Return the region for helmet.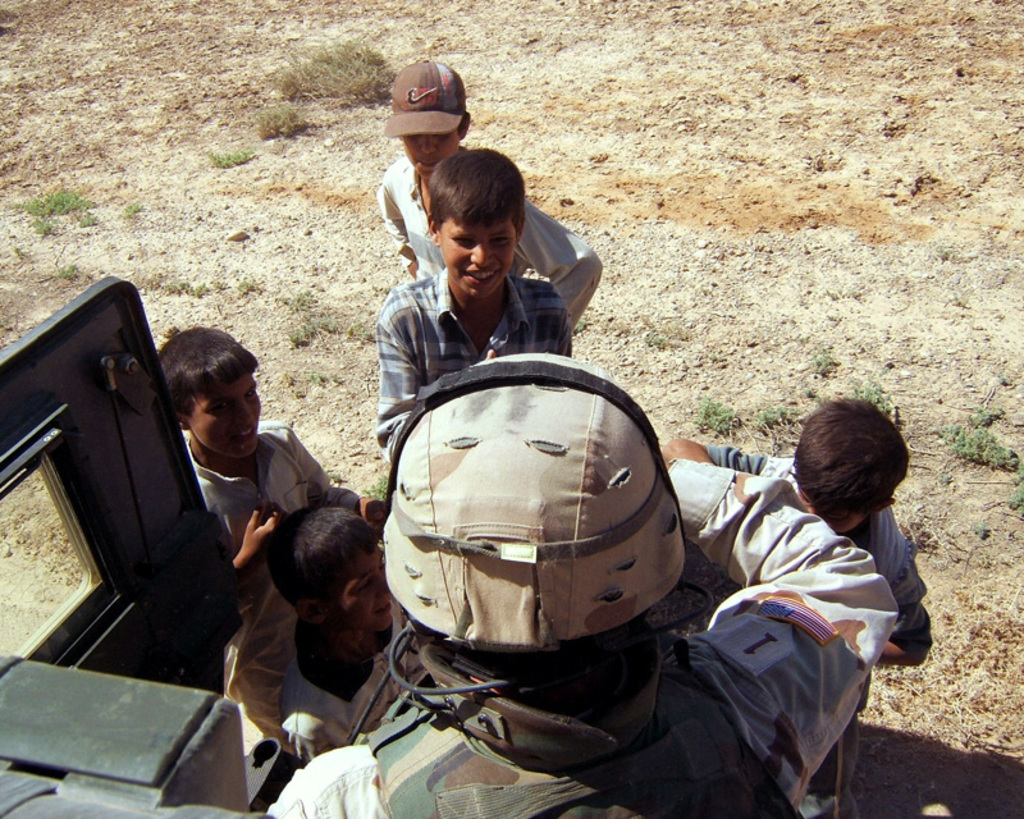
(left=380, top=363, right=685, bottom=695).
